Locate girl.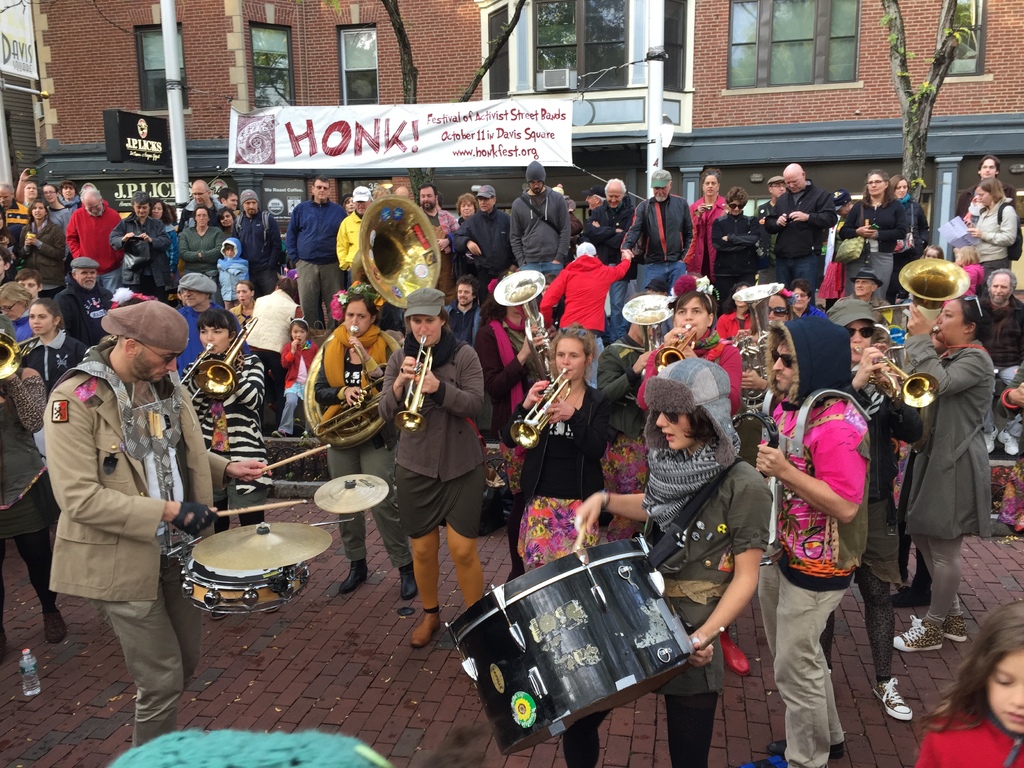
Bounding box: {"left": 508, "top": 324, "right": 610, "bottom": 573}.
